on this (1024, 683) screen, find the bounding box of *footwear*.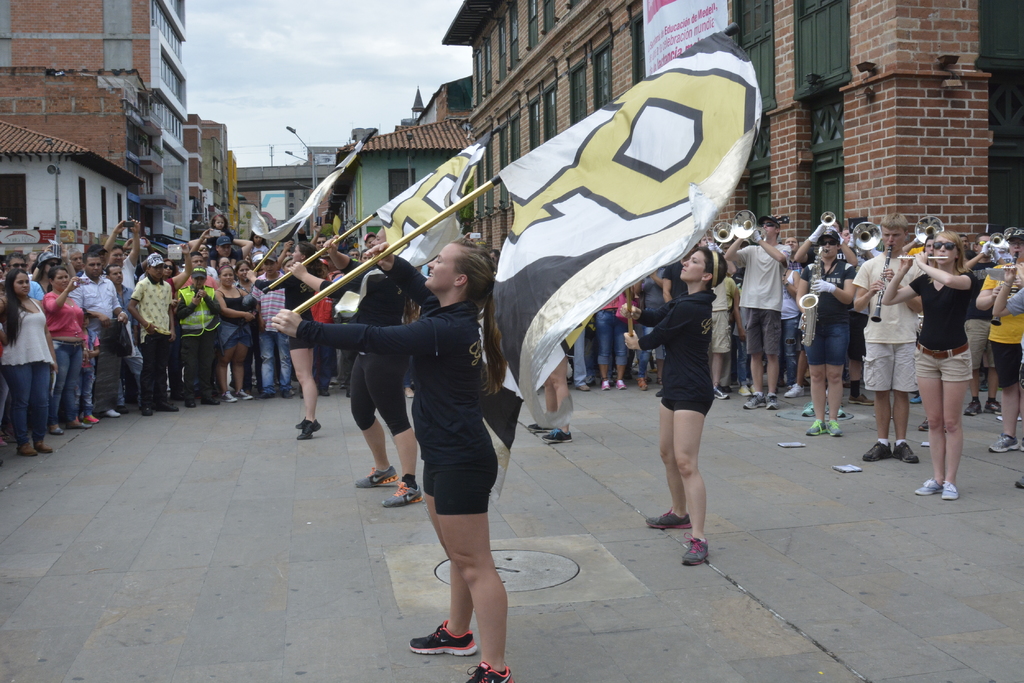
Bounding box: Rect(858, 440, 891, 463).
